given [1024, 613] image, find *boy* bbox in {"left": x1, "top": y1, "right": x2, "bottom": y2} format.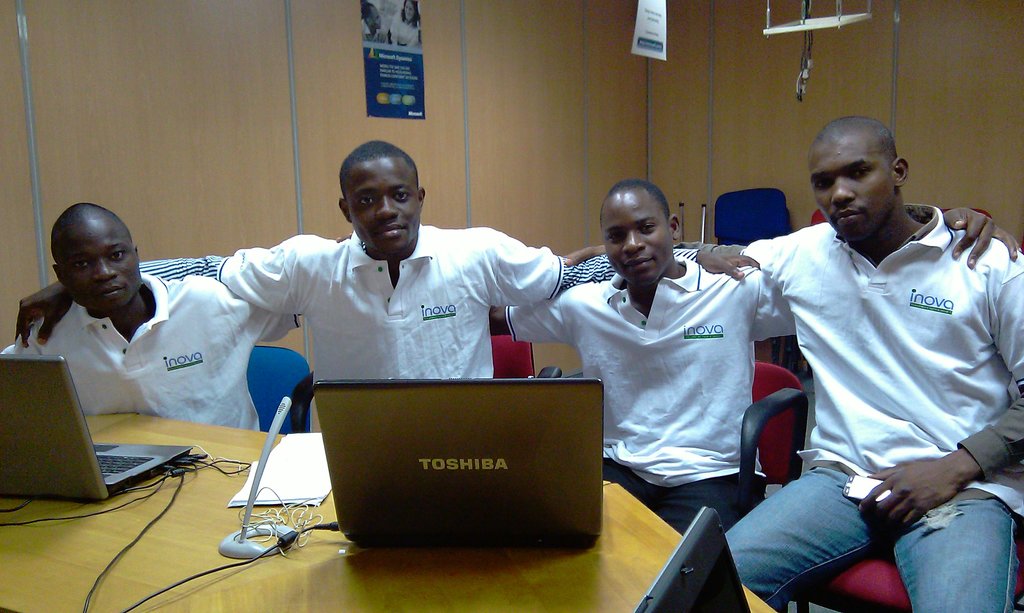
{"left": 0, "top": 201, "right": 305, "bottom": 436}.
